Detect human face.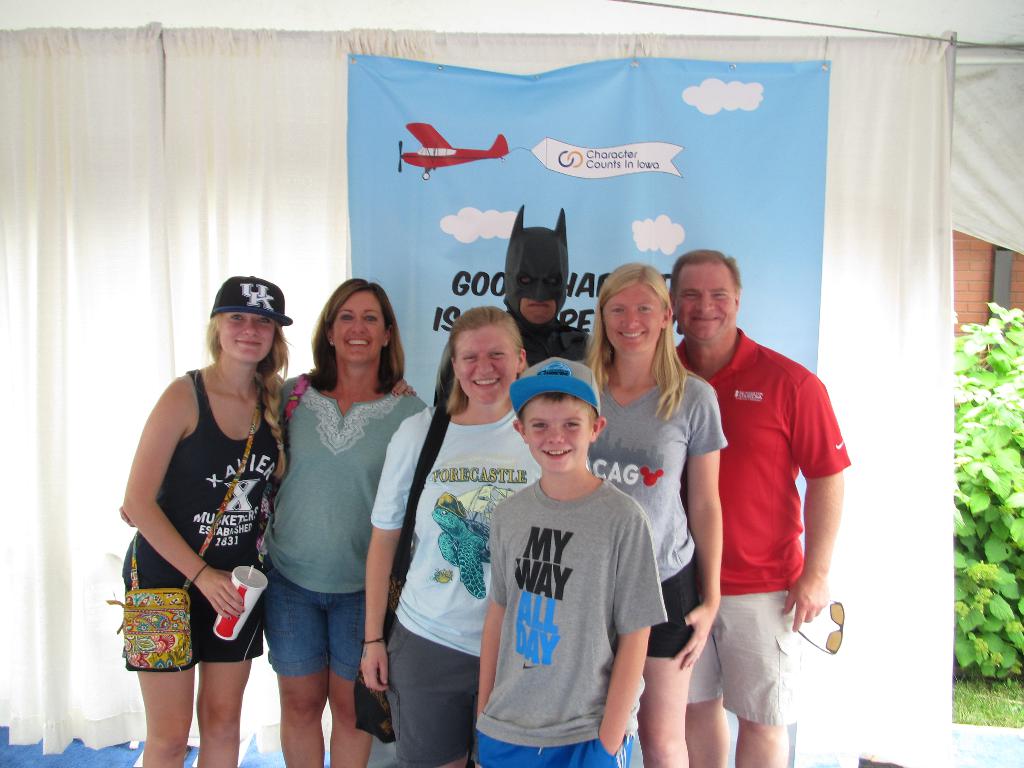
Detected at x1=674 y1=263 x2=739 y2=341.
